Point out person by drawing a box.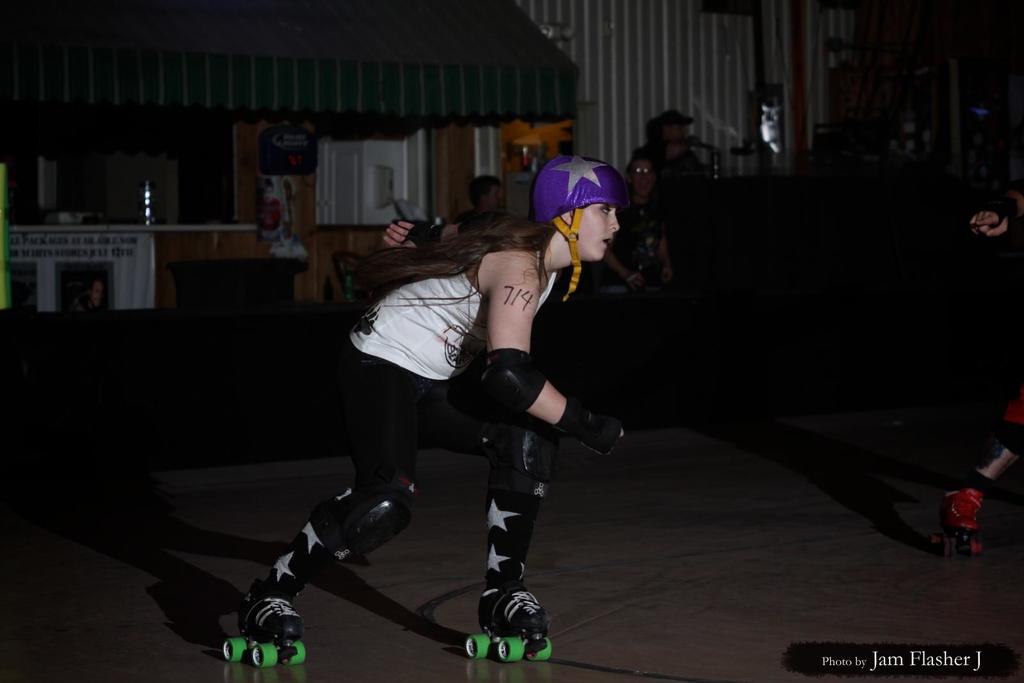
(600,157,673,412).
